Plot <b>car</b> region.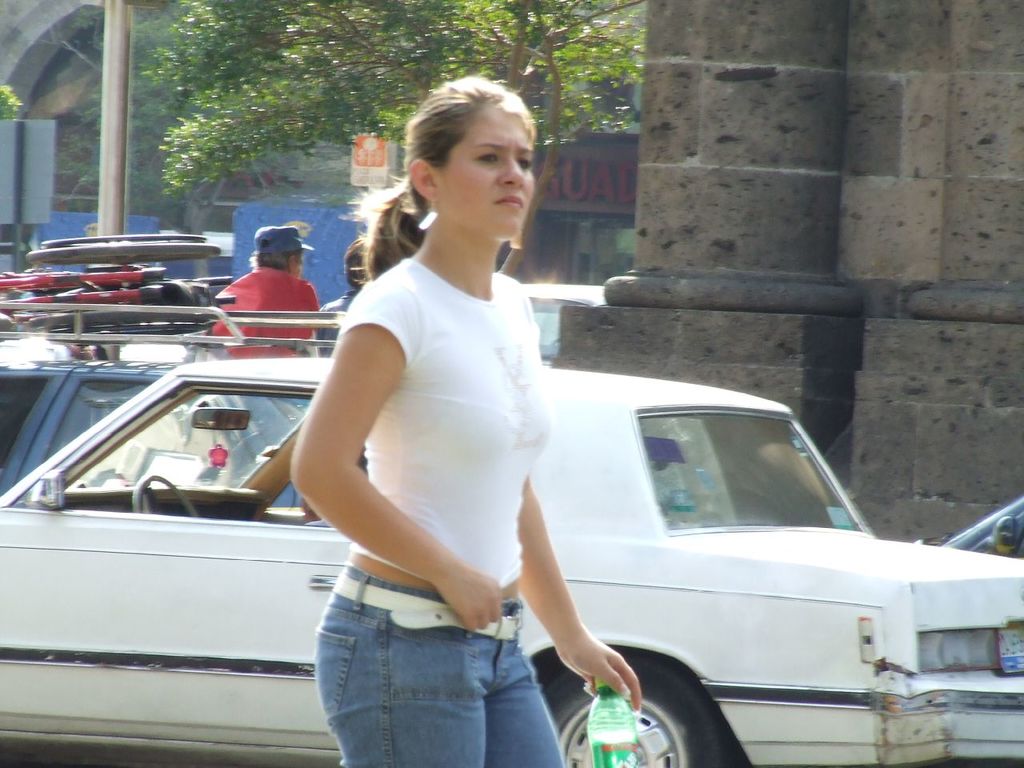
Plotted at (914, 496, 1023, 556).
